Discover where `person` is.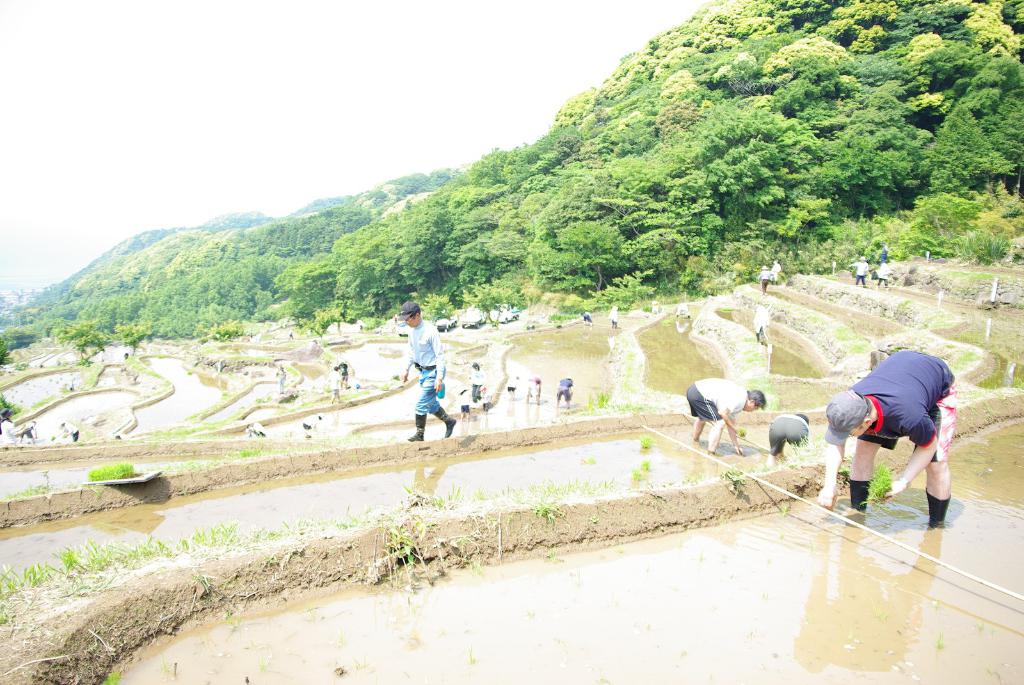
Discovered at x1=456 y1=388 x2=474 y2=421.
